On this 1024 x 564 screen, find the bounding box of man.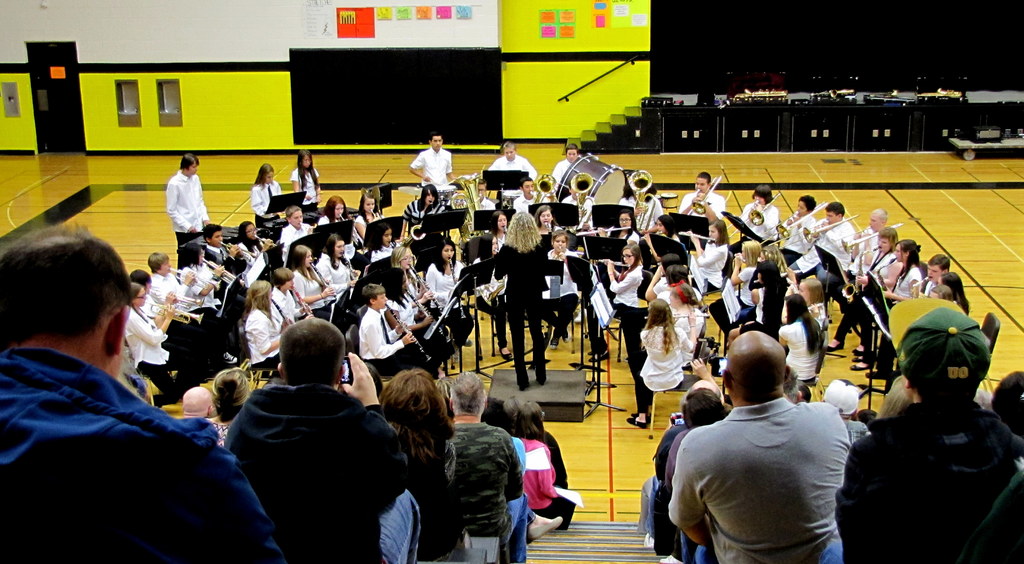
Bounding box: 865,253,950,382.
